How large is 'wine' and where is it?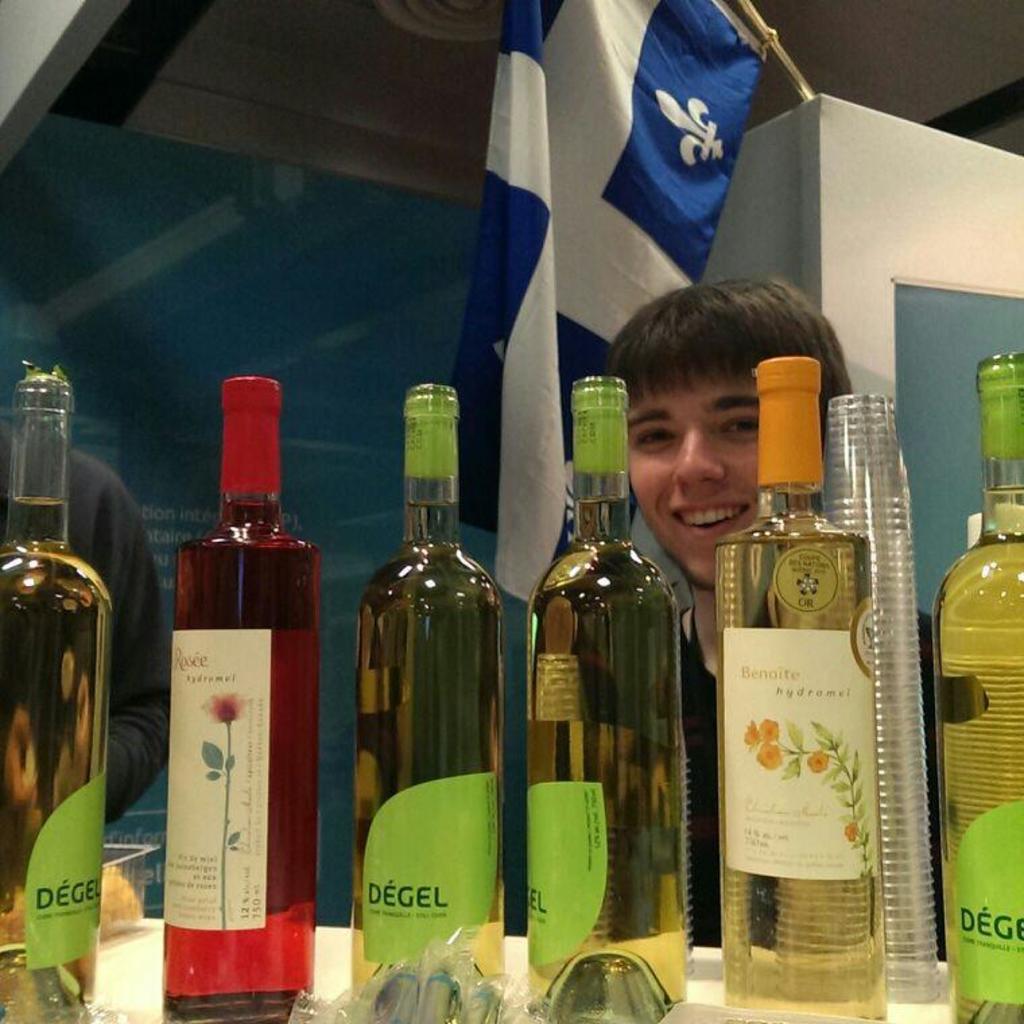
Bounding box: BBox(938, 356, 1023, 1023).
